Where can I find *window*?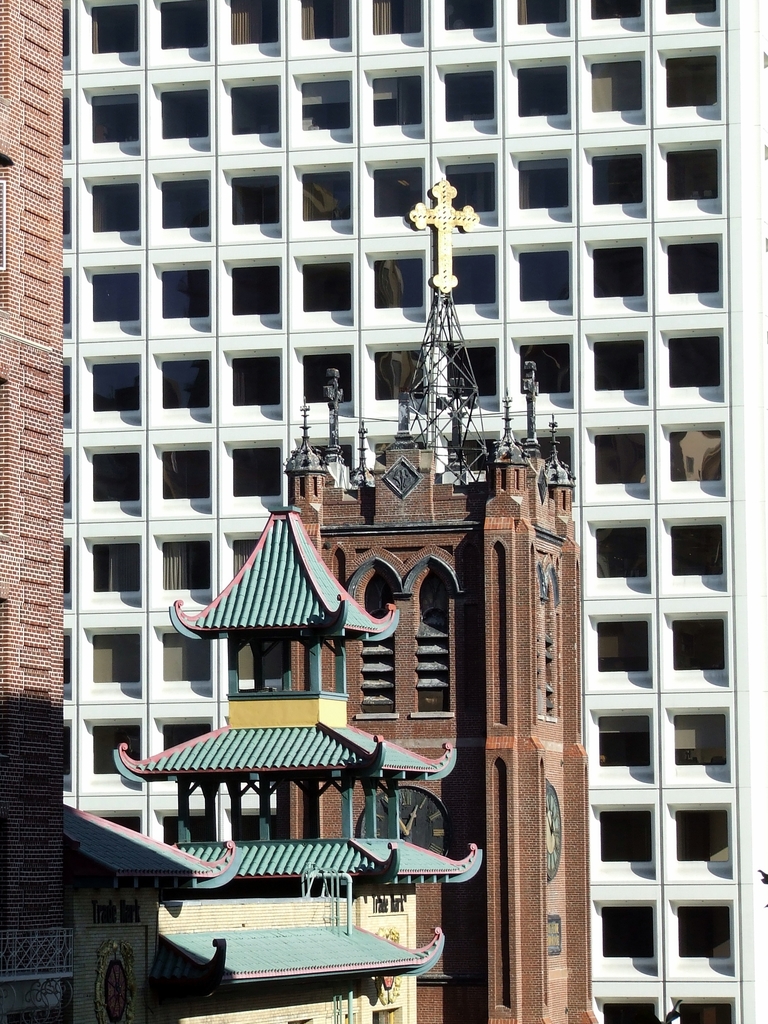
You can find it at <box>446,436,499,463</box>.
